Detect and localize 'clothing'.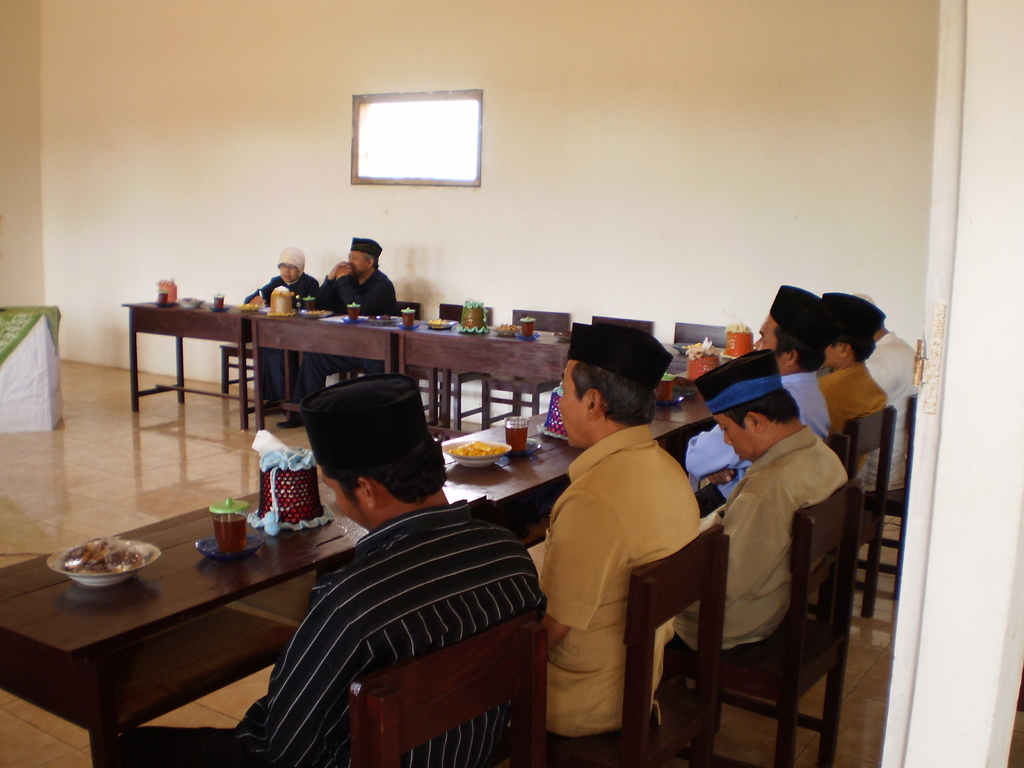
Localized at left=816, top=363, right=889, bottom=484.
